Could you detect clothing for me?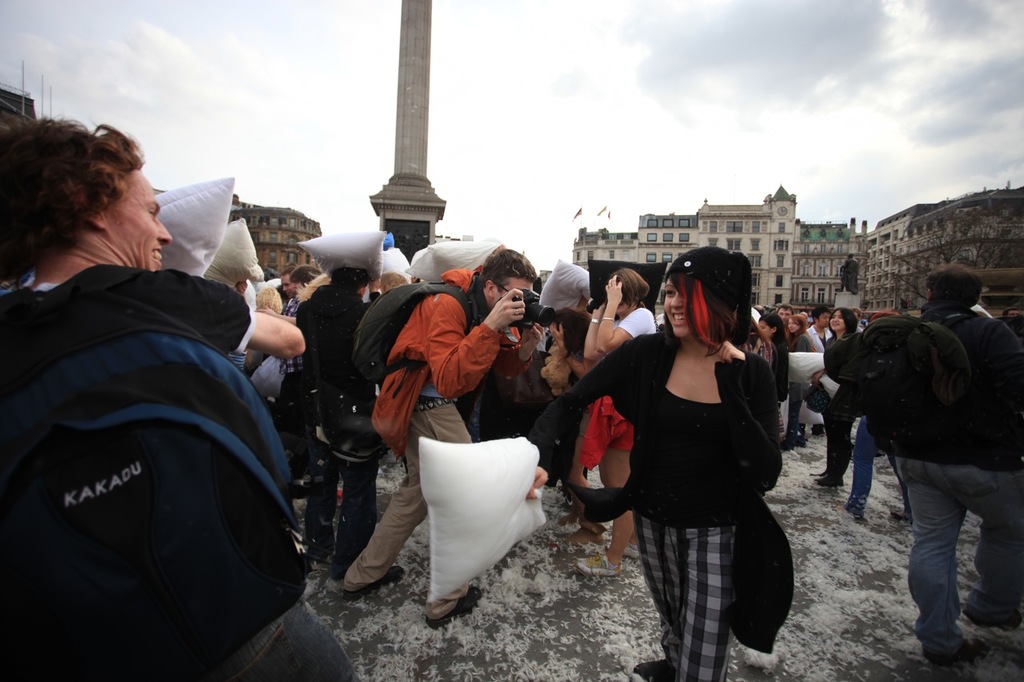
Detection result: {"x1": 280, "y1": 295, "x2": 310, "y2": 401}.
